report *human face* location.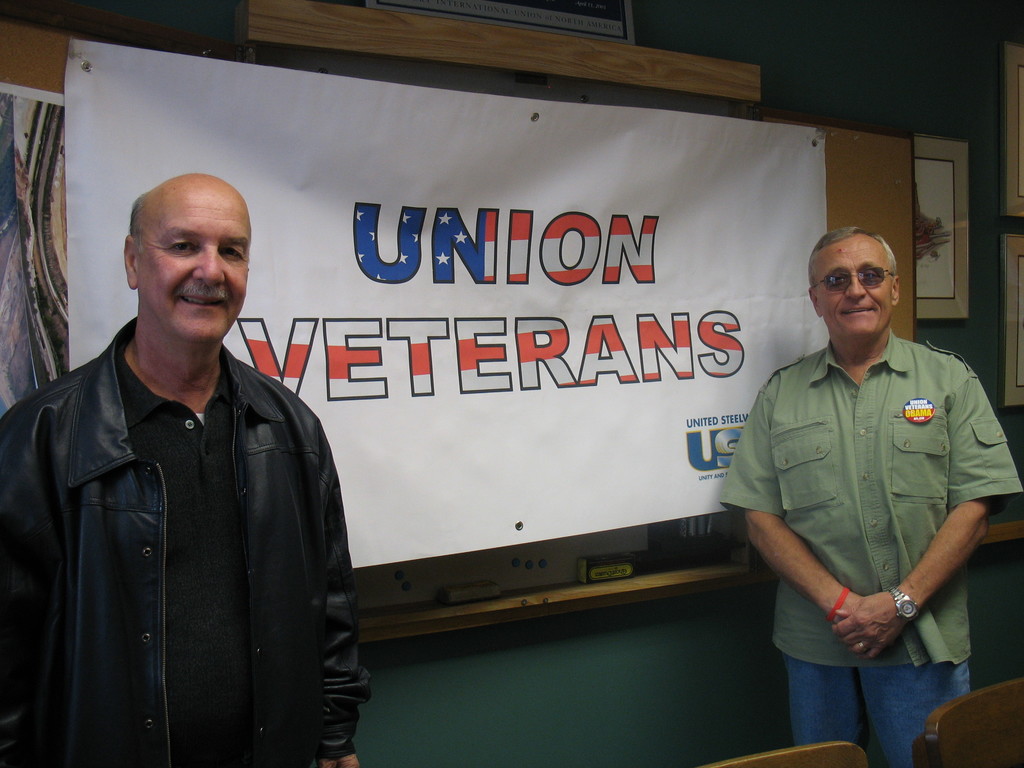
Report: [138, 170, 253, 341].
